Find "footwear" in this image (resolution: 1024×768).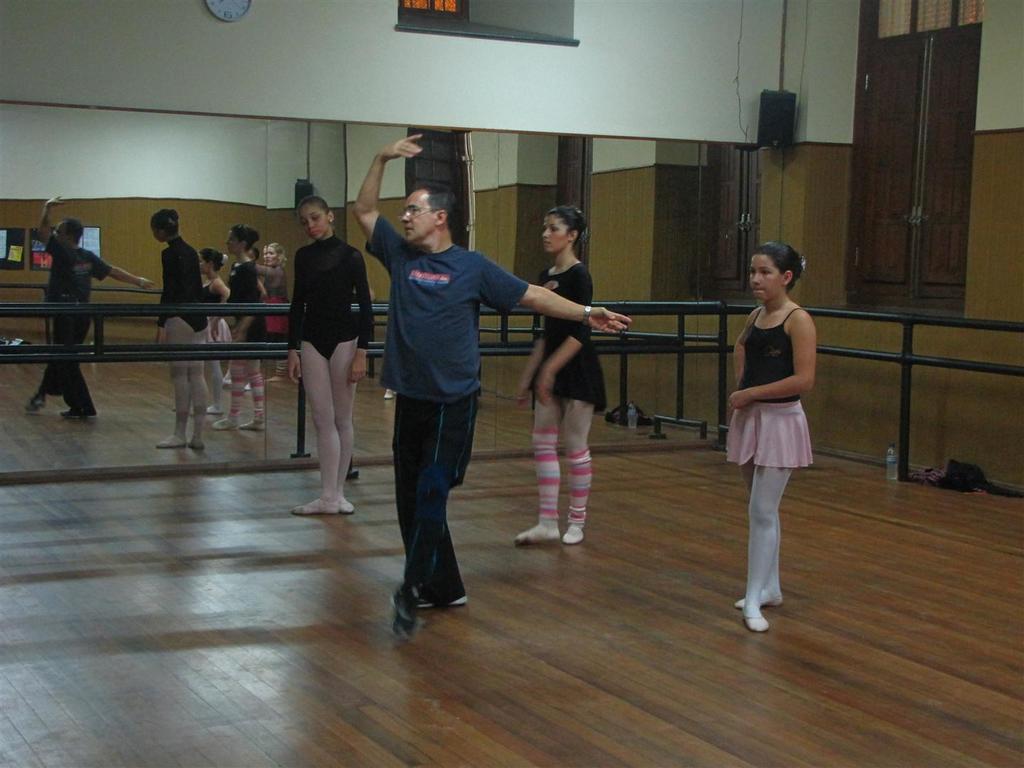
x1=155, y1=432, x2=186, y2=445.
